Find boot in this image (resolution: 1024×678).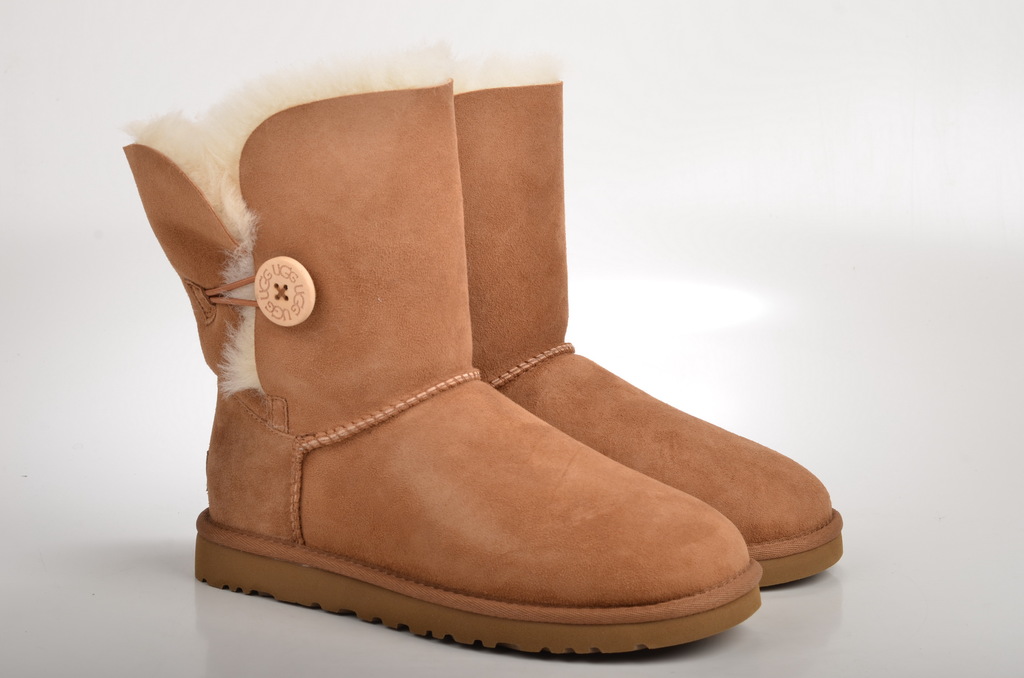
455:76:842:590.
